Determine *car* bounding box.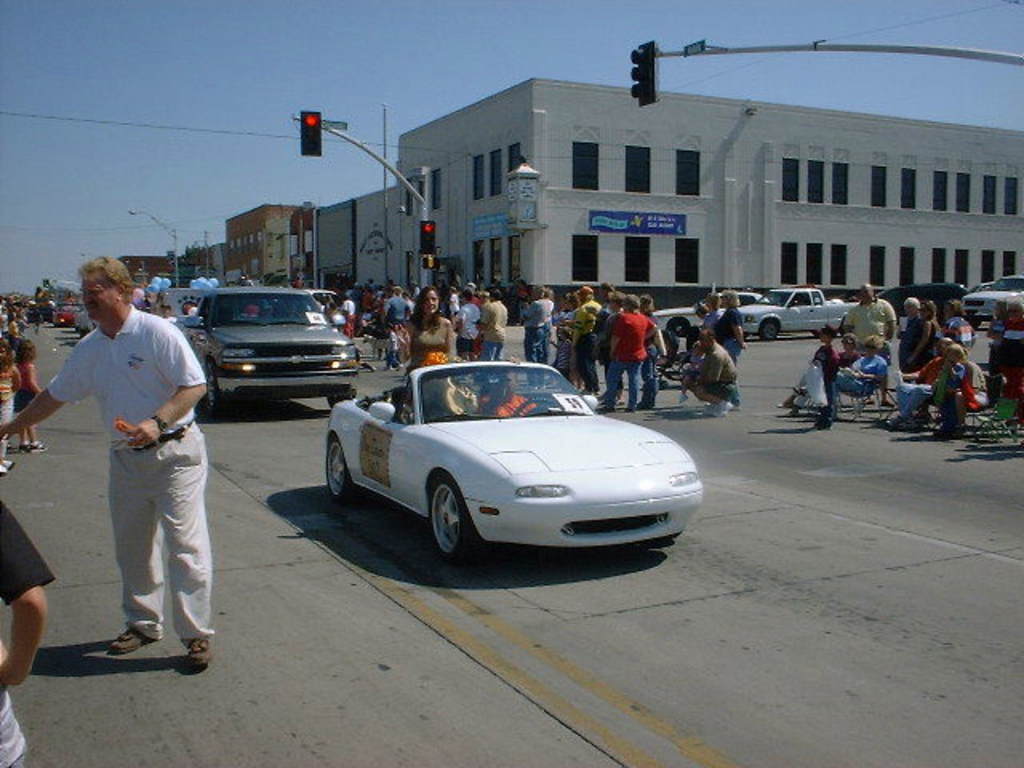
Determined: x1=654 y1=293 x2=773 y2=334.
